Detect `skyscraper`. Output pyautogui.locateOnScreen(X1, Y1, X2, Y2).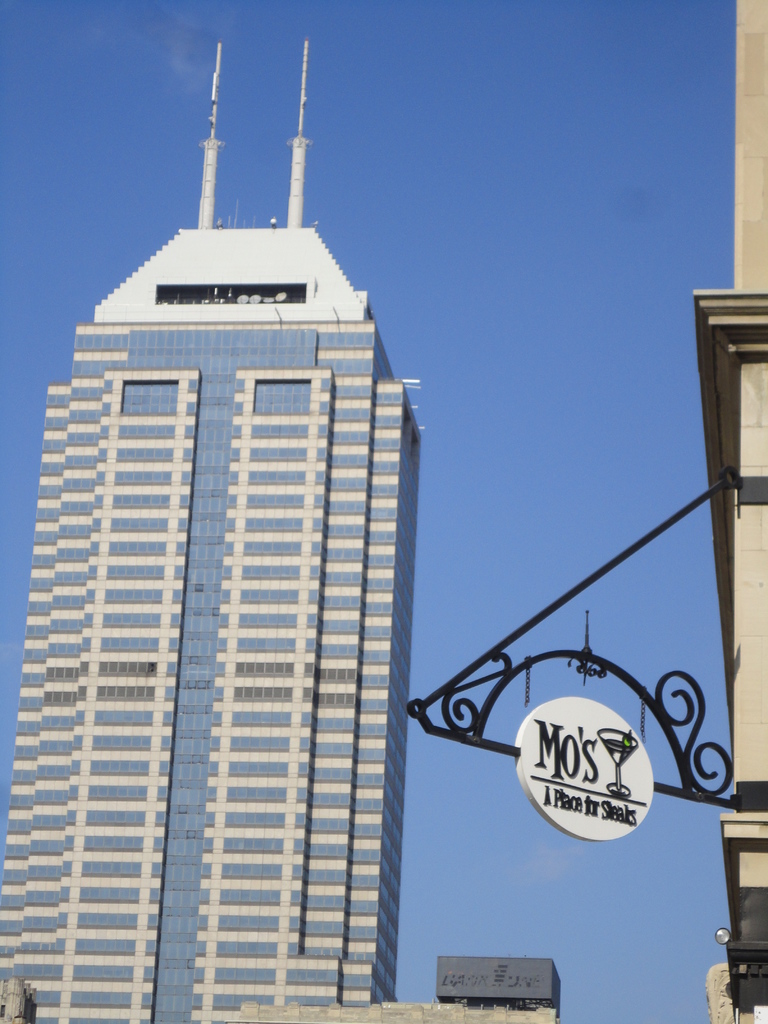
pyautogui.locateOnScreen(687, 6, 767, 1021).
